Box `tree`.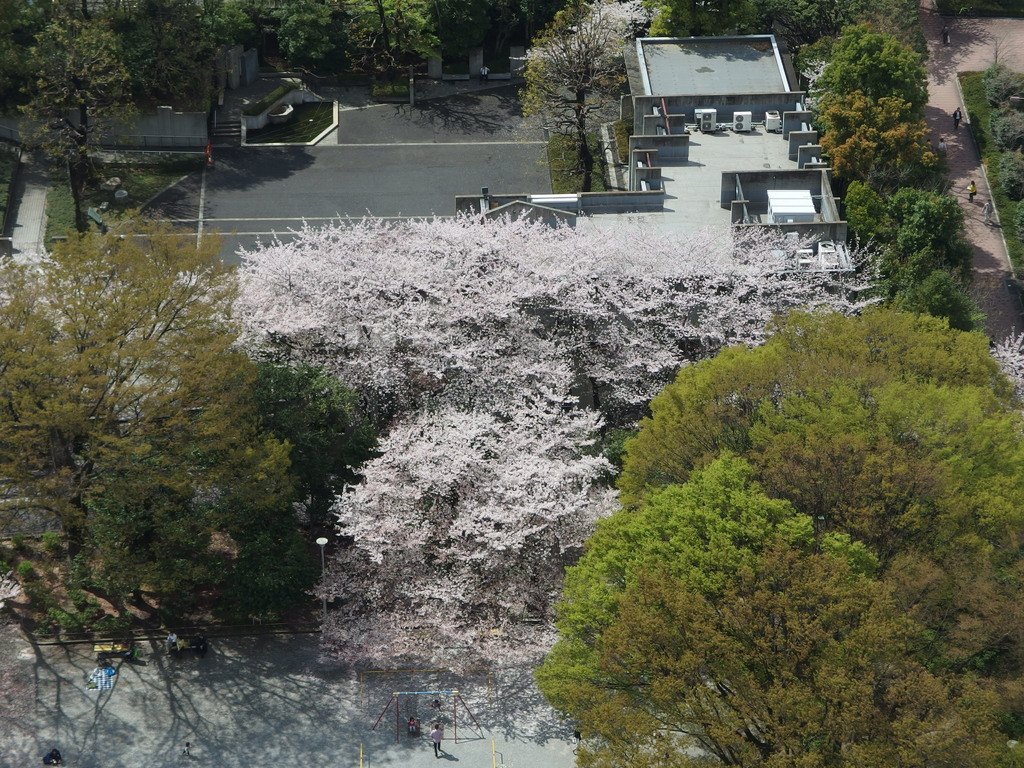
641,0,916,50.
